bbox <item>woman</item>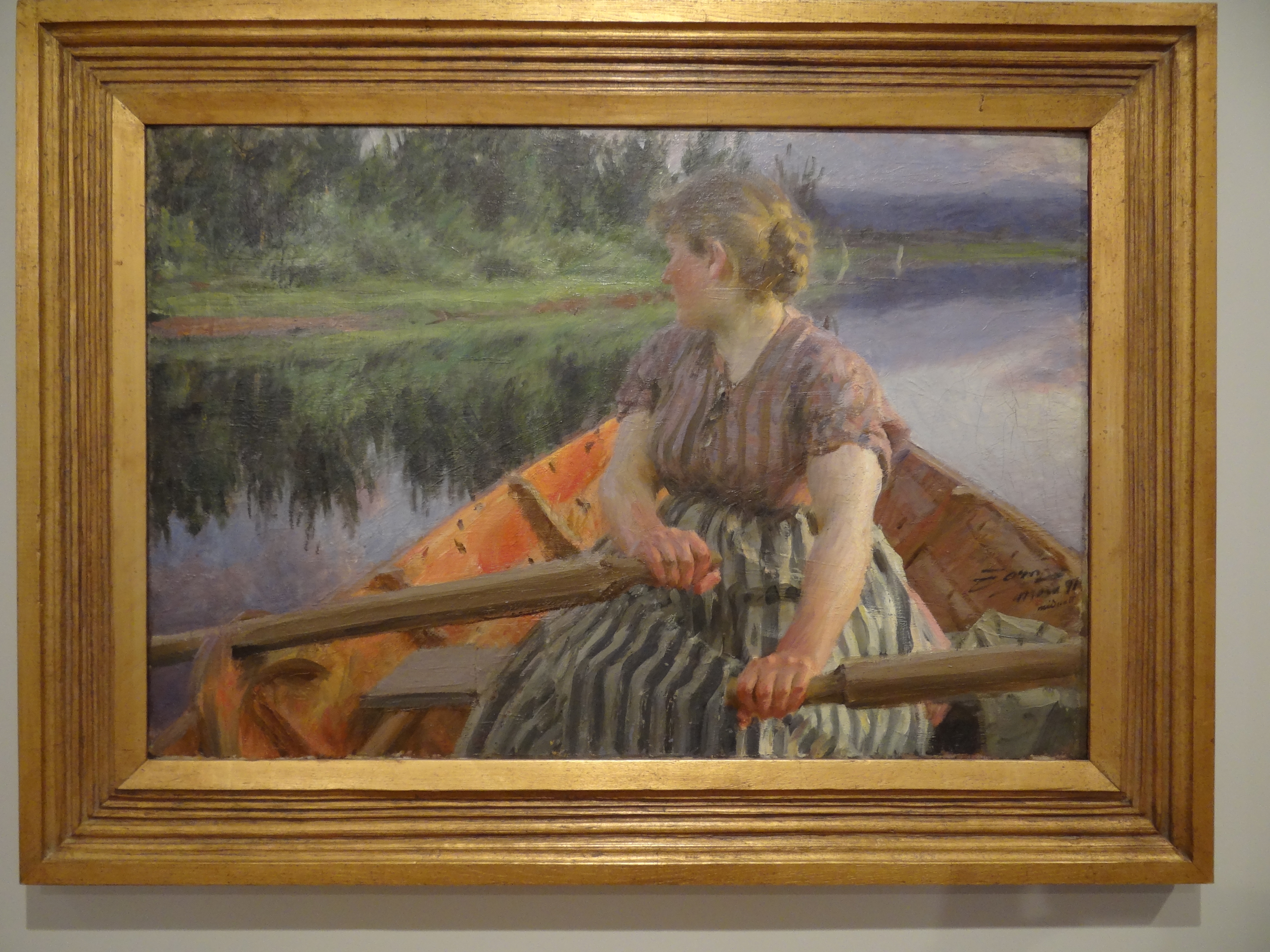
left=156, top=37, right=251, bottom=216
